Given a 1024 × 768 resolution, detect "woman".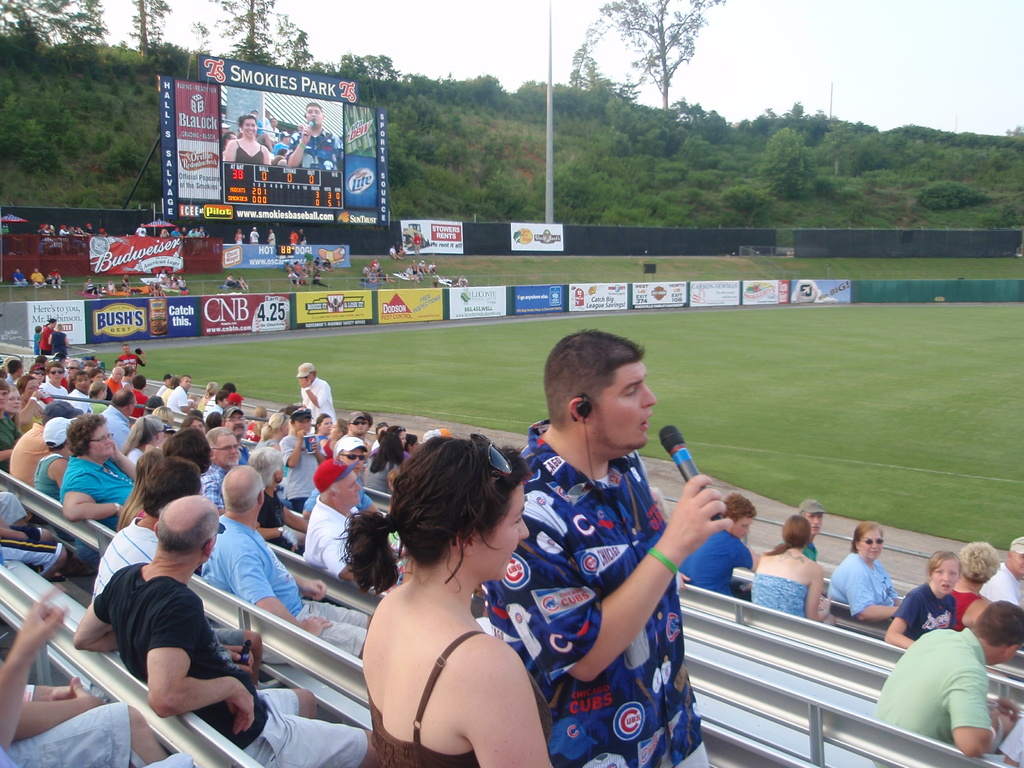
<box>748,506,837,624</box>.
